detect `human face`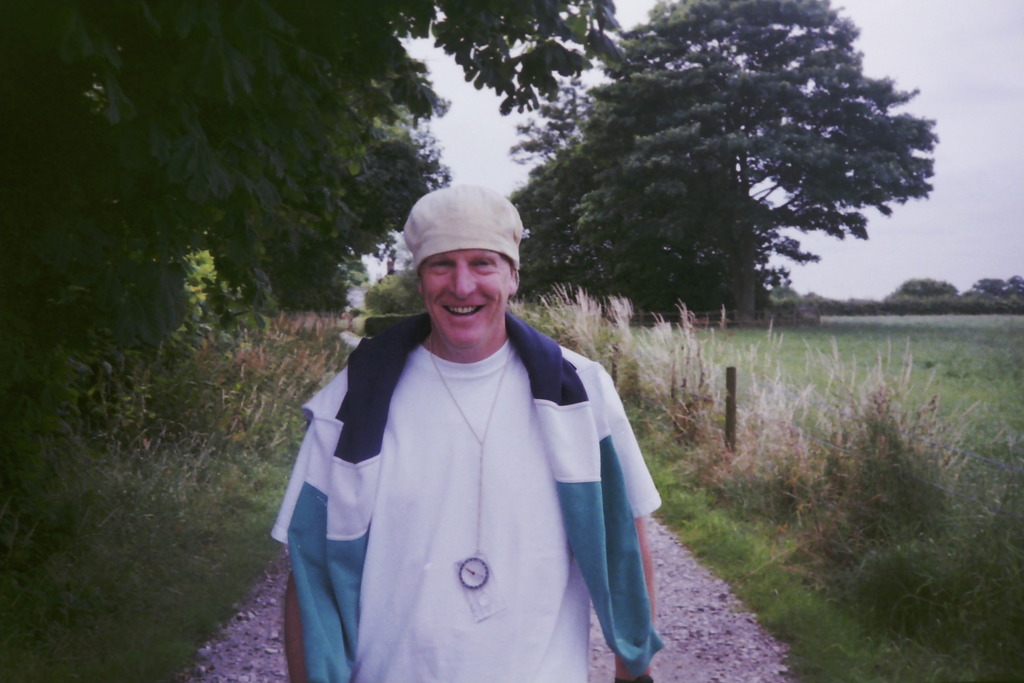
[423, 249, 509, 341]
